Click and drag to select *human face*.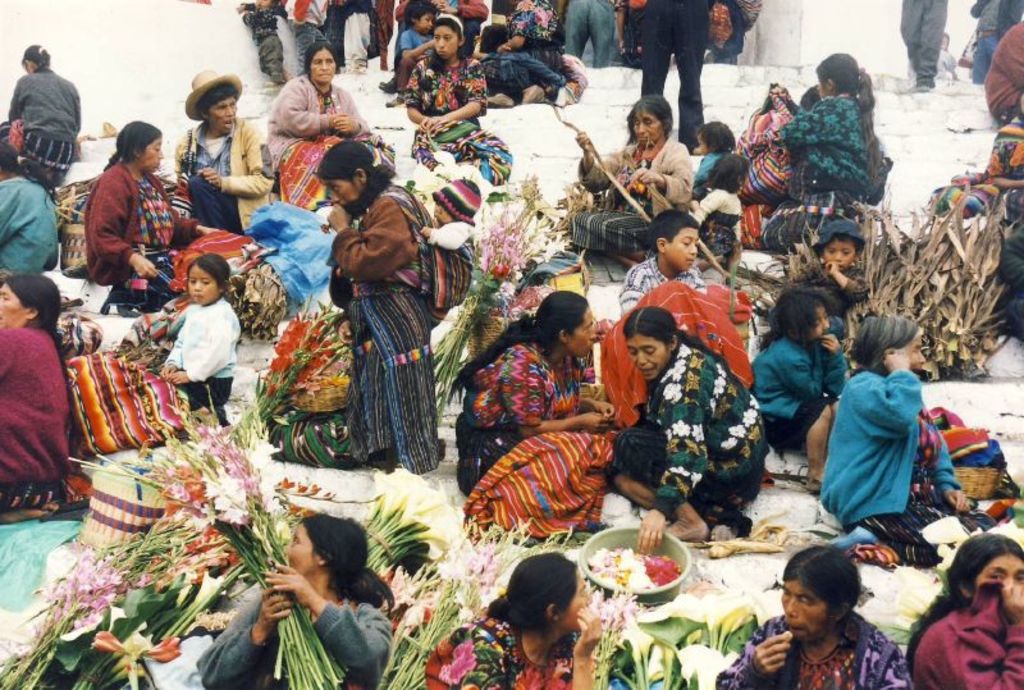
Selection: bbox=[786, 586, 831, 640].
